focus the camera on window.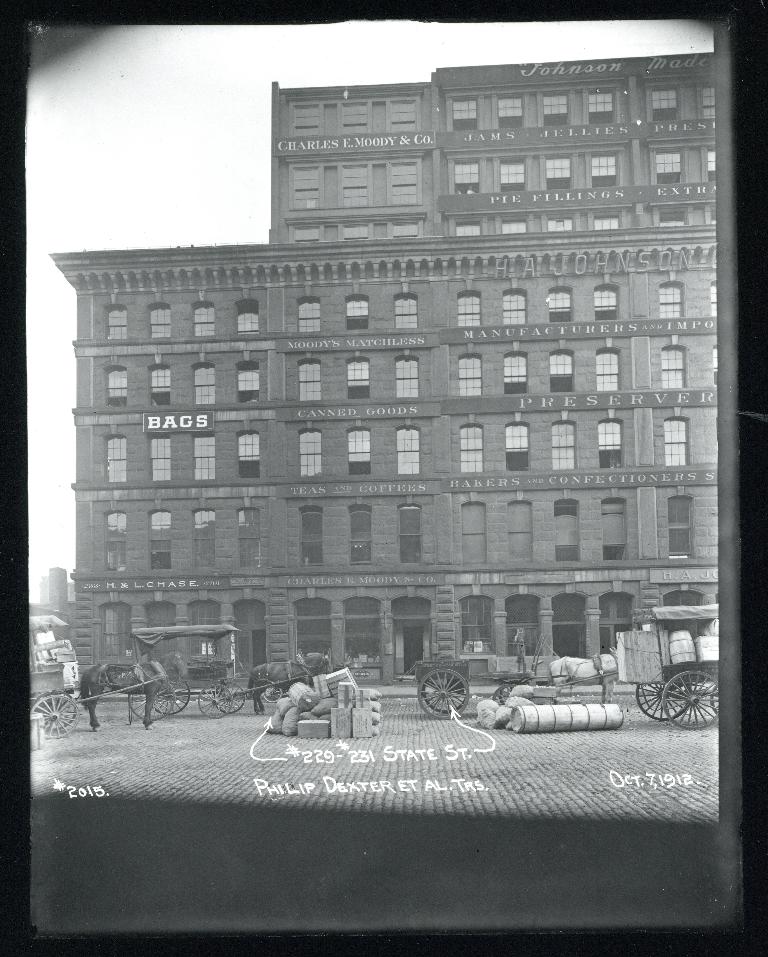
Focus region: BBox(457, 417, 481, 475).
